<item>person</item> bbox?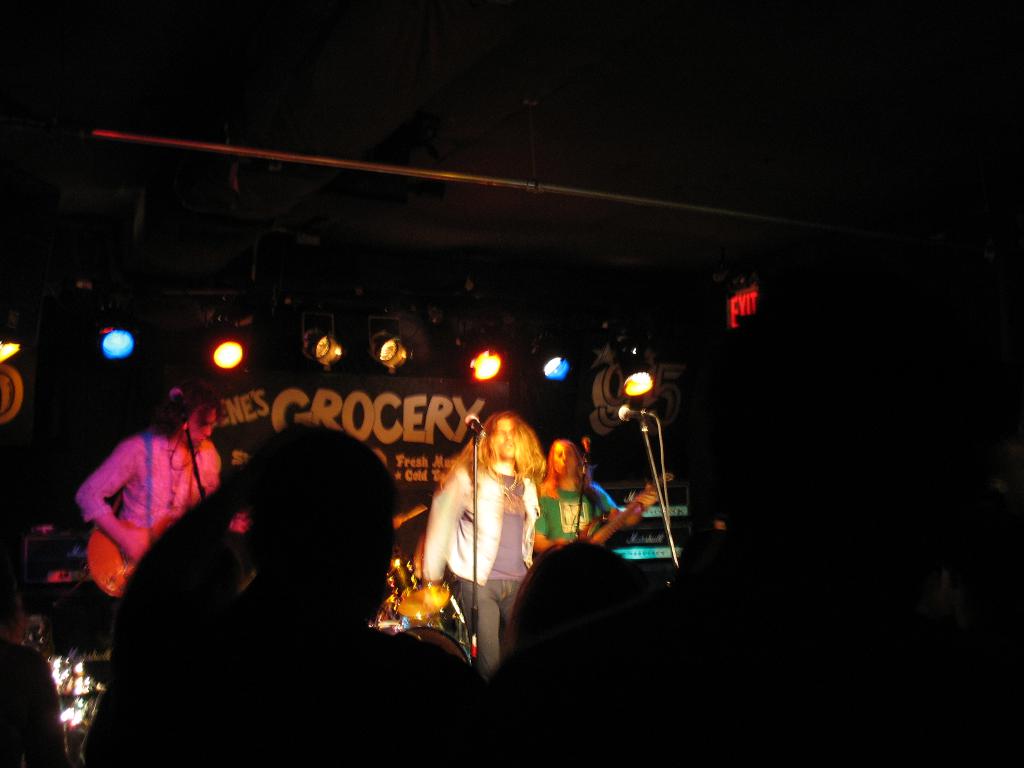
72/420/467/767
